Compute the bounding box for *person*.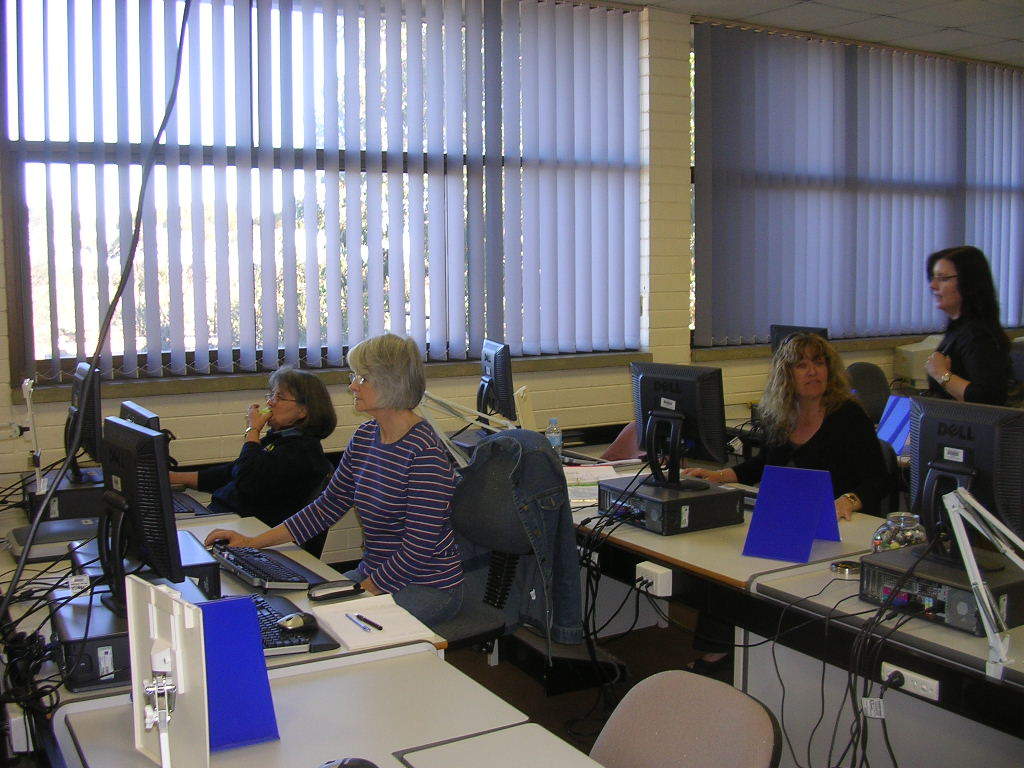
bbox(678, 329, 890, 675).
